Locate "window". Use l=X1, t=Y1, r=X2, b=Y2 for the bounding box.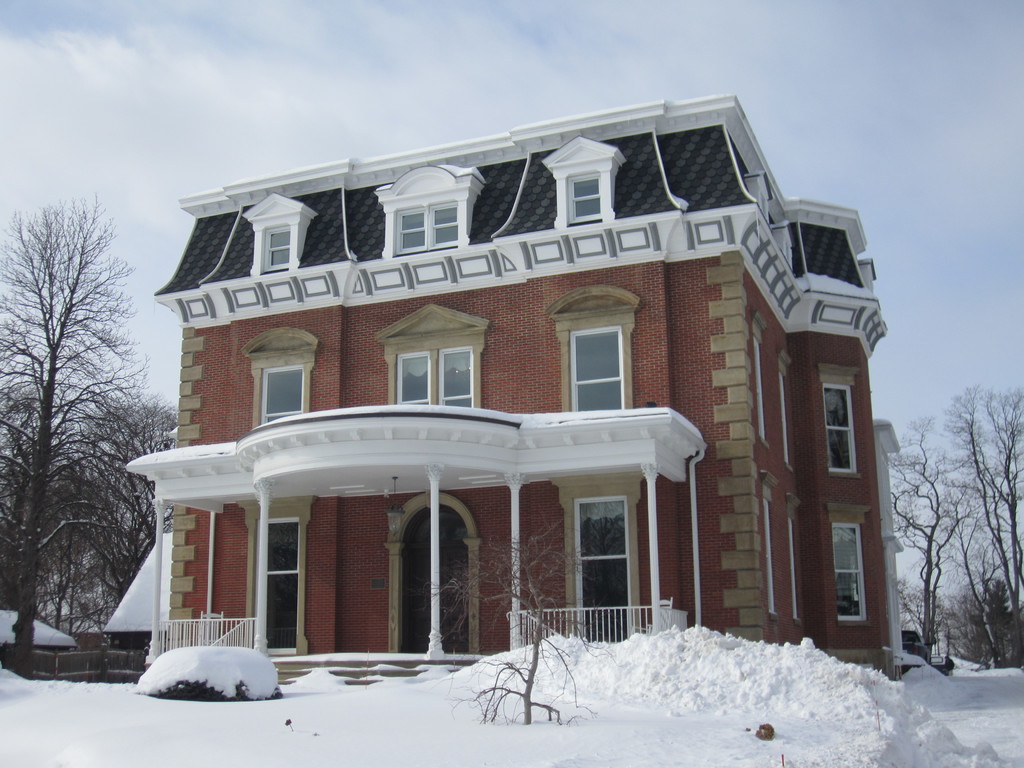
l=572, t=495, r=632, b=641.
